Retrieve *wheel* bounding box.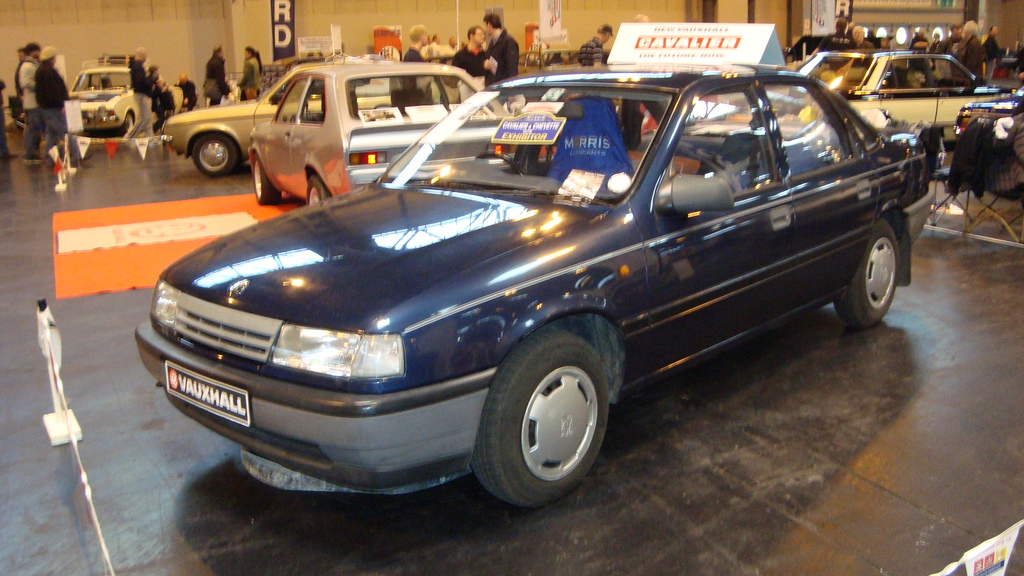
Bounding box: 472 330 616 495.
